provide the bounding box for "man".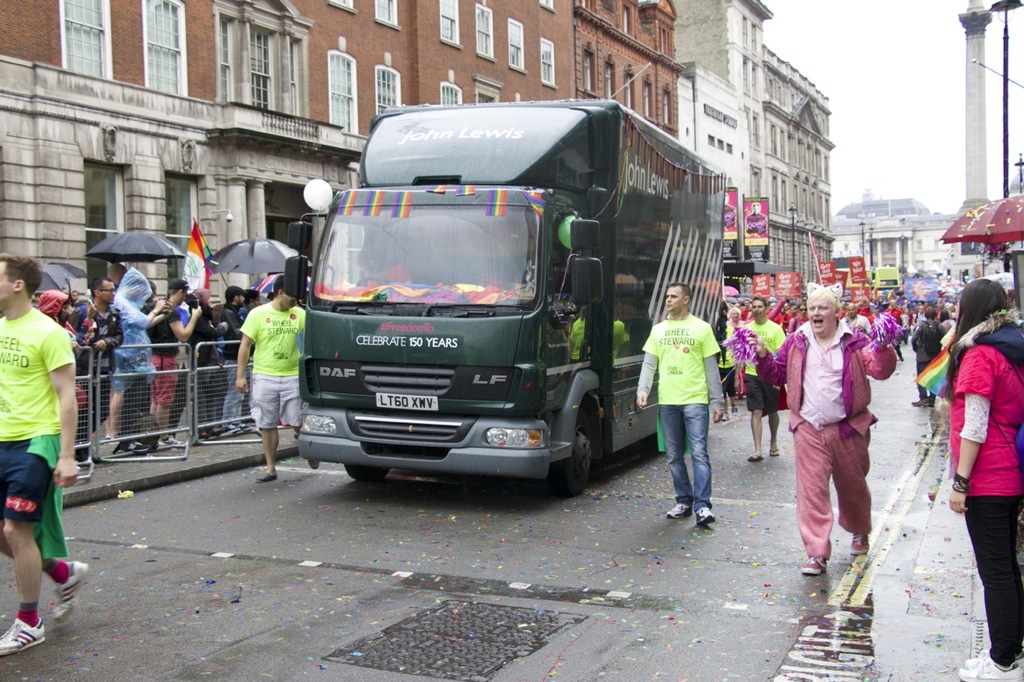
x1=0, y1=252, x2=98, y2=660.
